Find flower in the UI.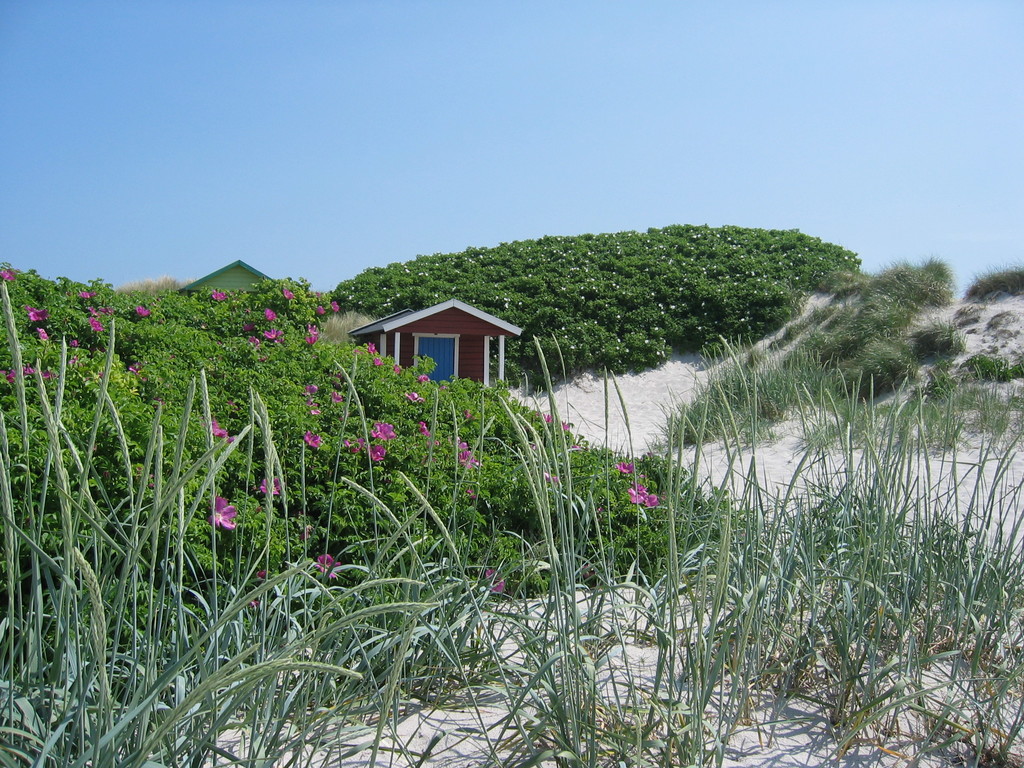
UI element at <bbox>392, 363, 401, 372</bbox>.
